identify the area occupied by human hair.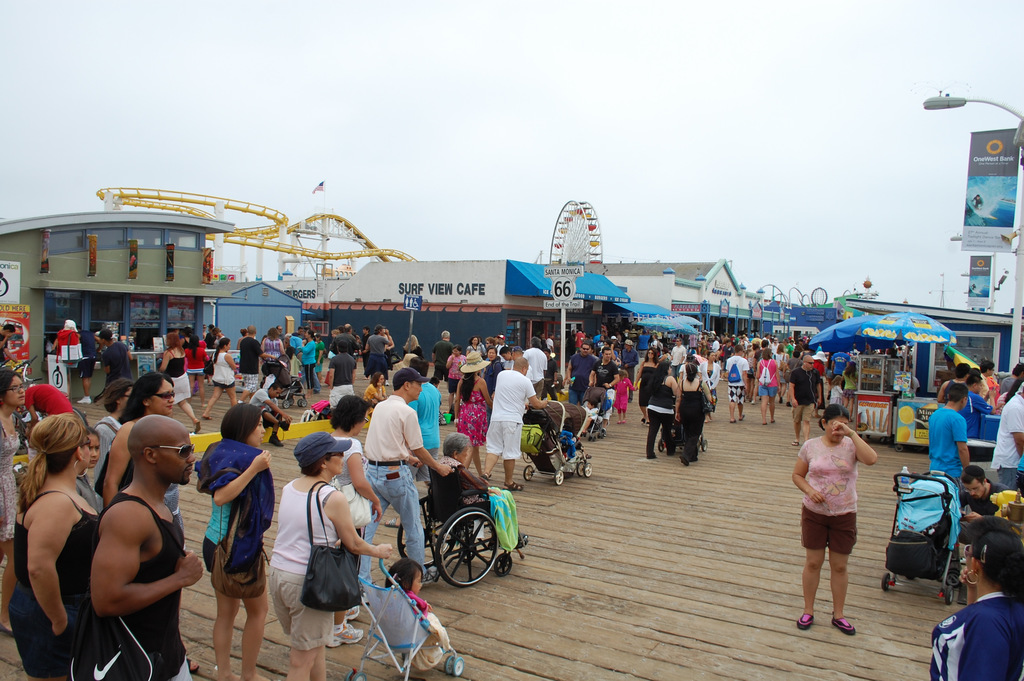
Area: (x1=98, y1=331, x2=113, y2=341).
